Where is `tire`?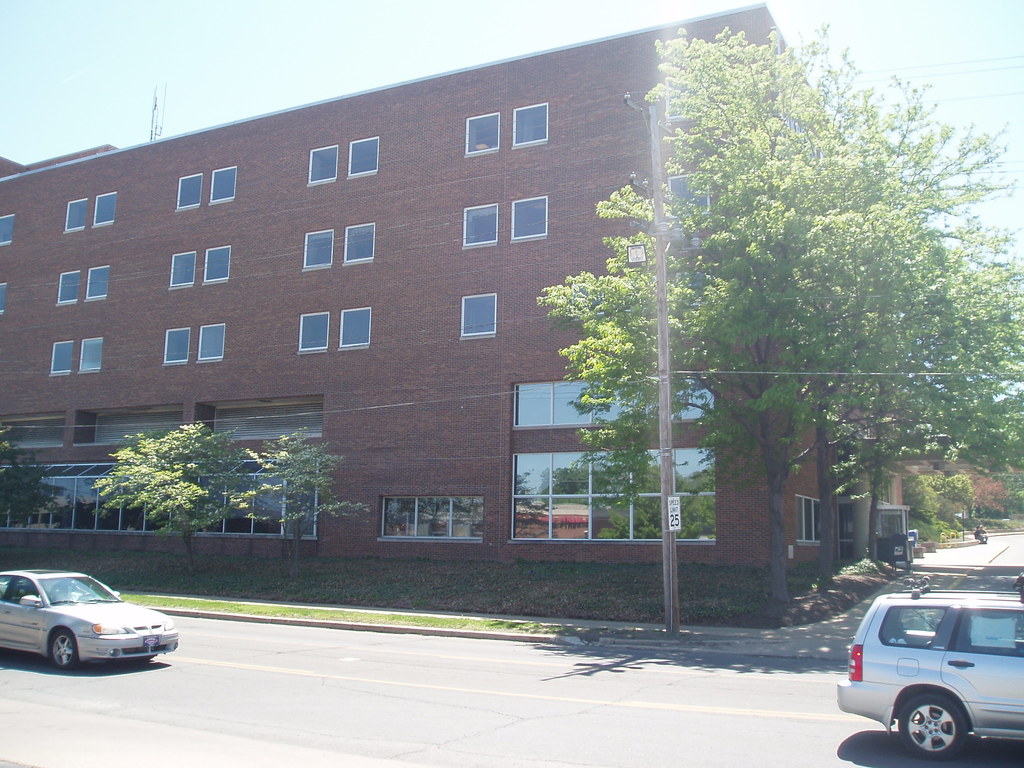
(left=44, top=630, right=78, bottom=667).
